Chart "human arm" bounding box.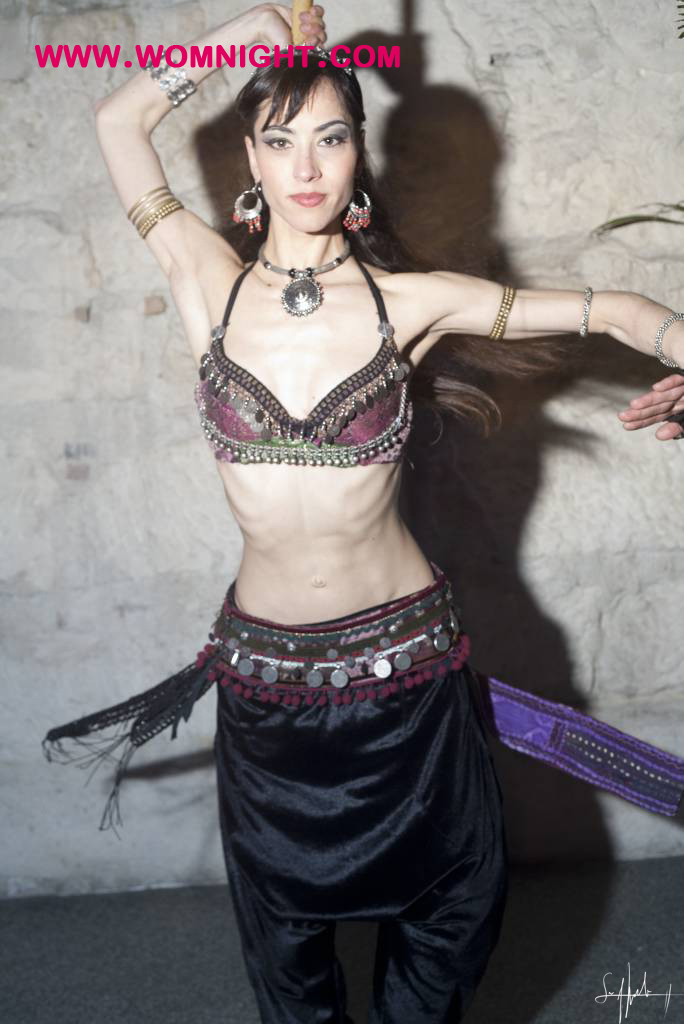
Charted: (395, 255, 683, 450).
